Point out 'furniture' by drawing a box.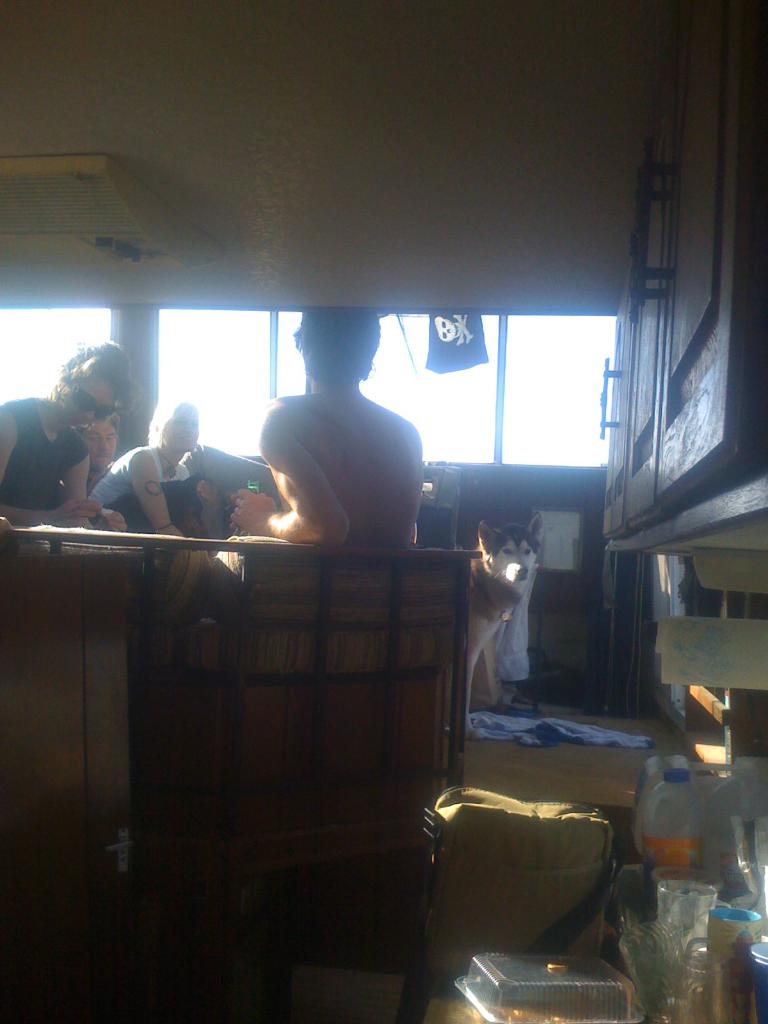
596:0:767:541.
